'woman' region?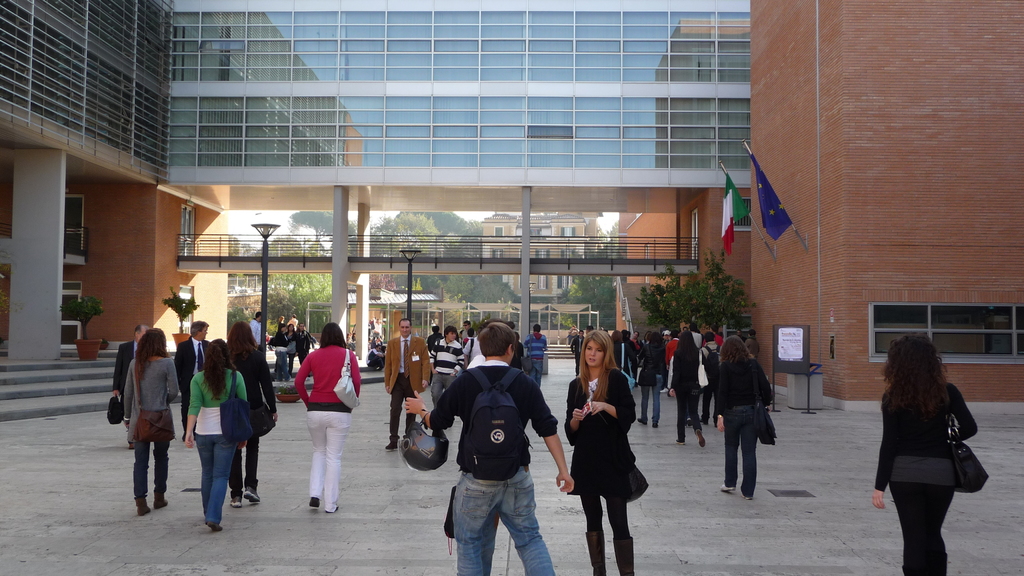
(left=567, top=332, right=649, bottom=564)
